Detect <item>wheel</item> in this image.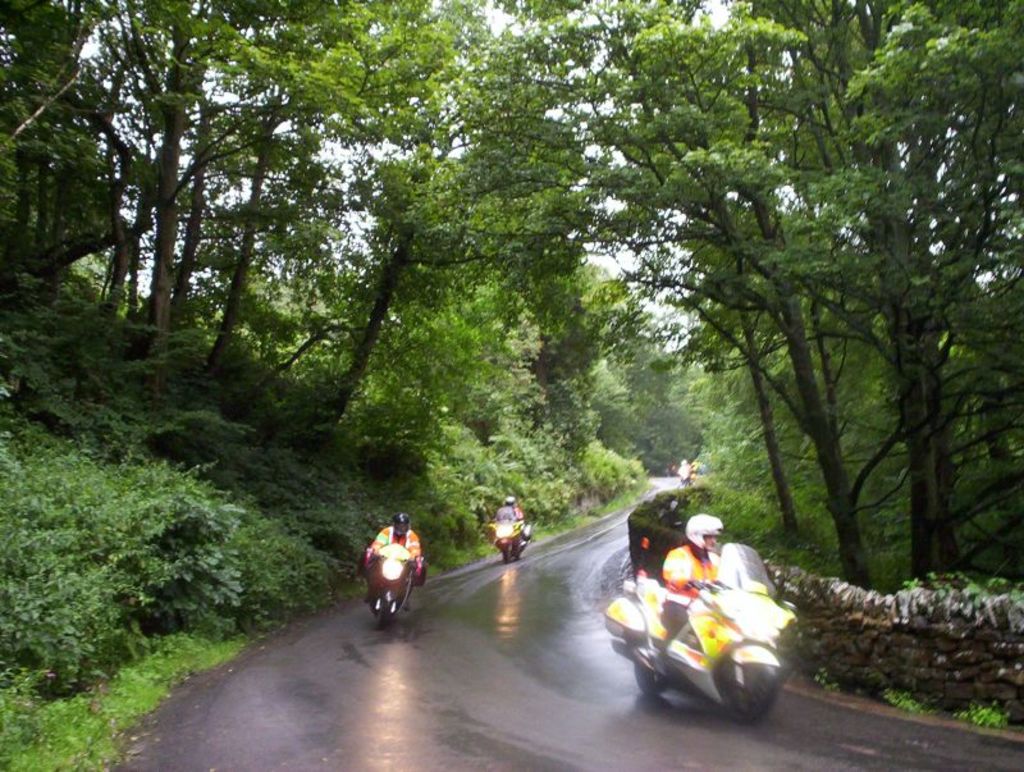
Detection: Rect(632, 659, 668, 698).
